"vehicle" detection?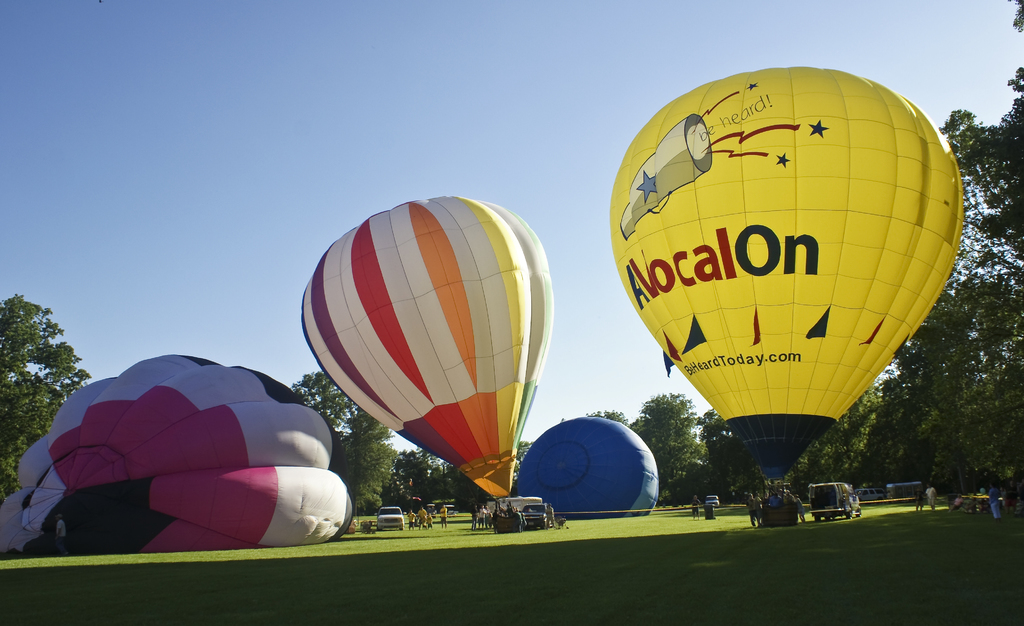
704,495,721,512
